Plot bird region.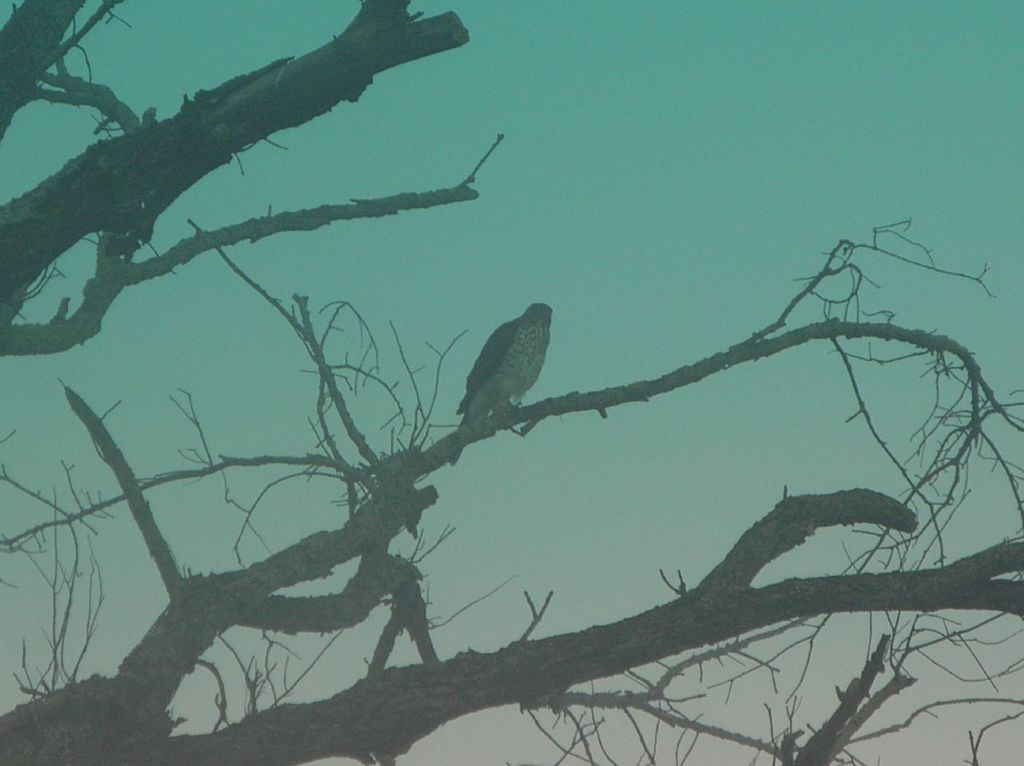
Plotted at select_region(442, 298, 552, 465).
